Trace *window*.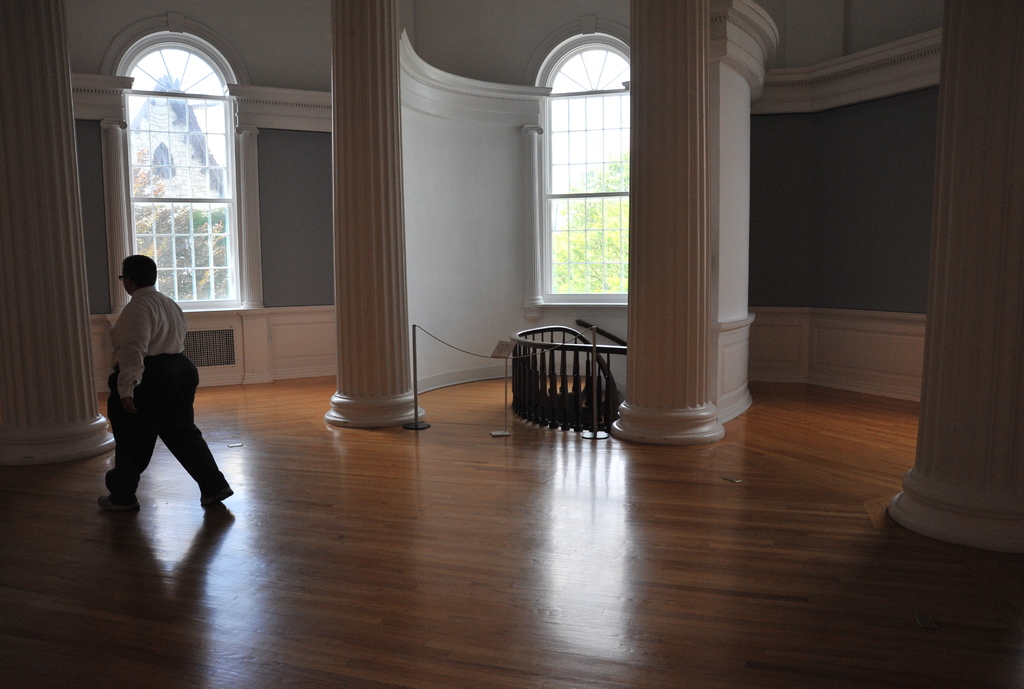
Traced to <box>517,10,632,317</box>.
